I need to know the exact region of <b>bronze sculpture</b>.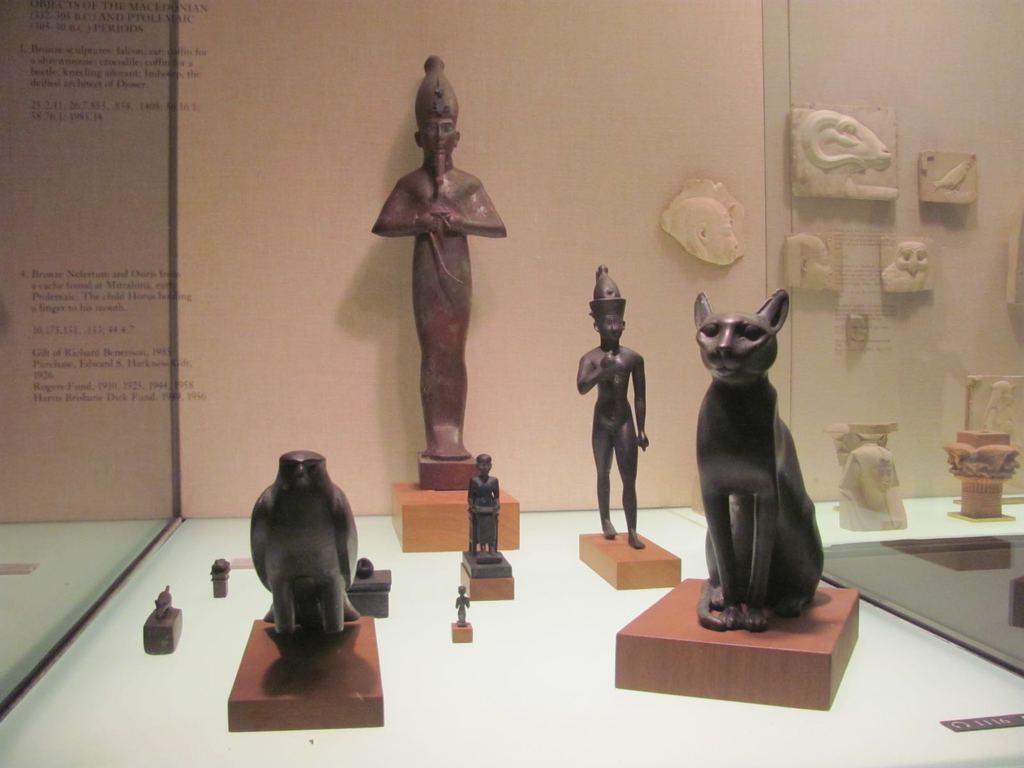
Region: BBox(468, 451, 509, 577).
